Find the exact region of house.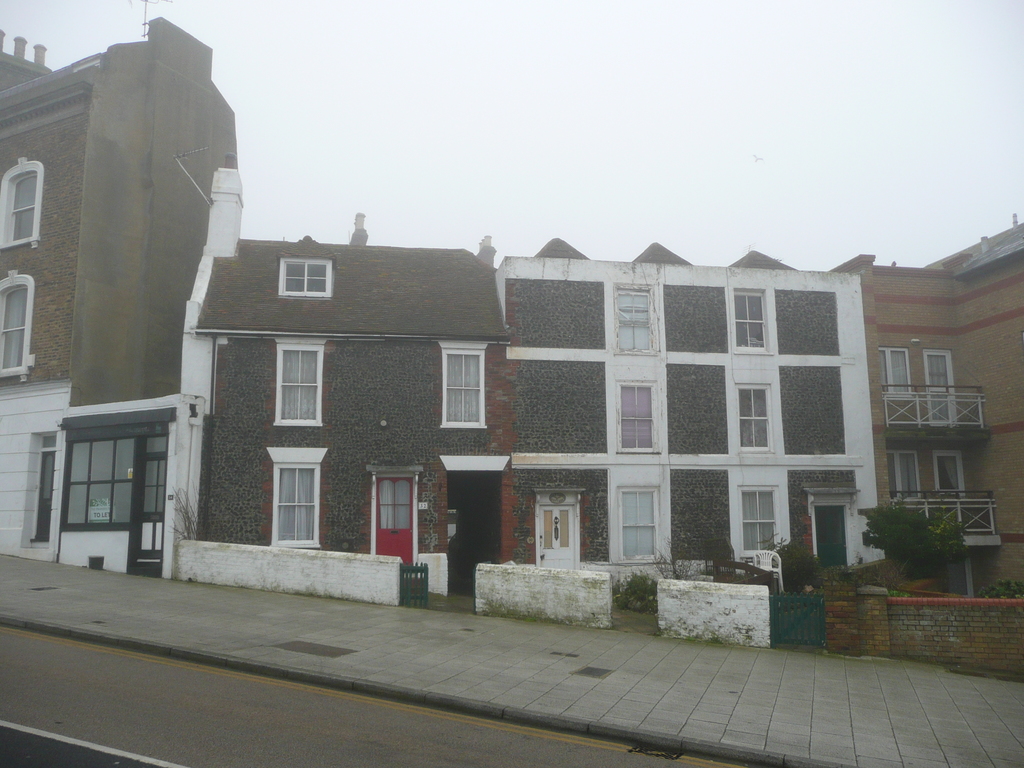
Exact region: [left=58, top=388, right=184, bottom=577].
